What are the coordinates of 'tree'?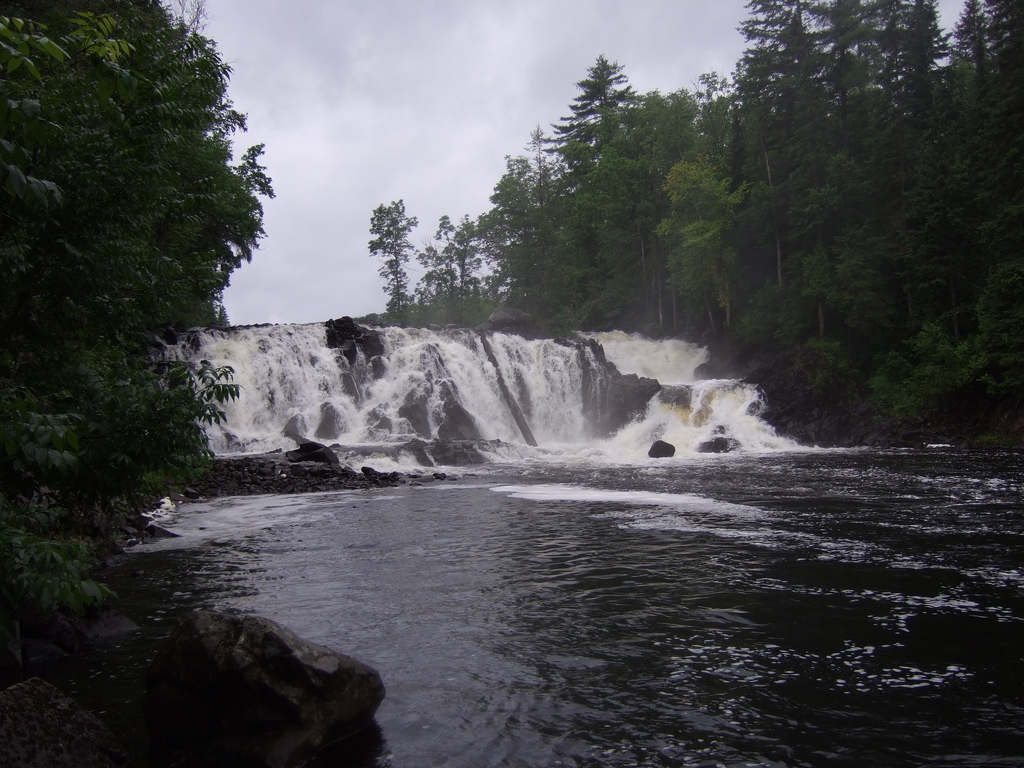
{"x1": 0, "y1": 2, "x2": 281, "y2": 613}.
